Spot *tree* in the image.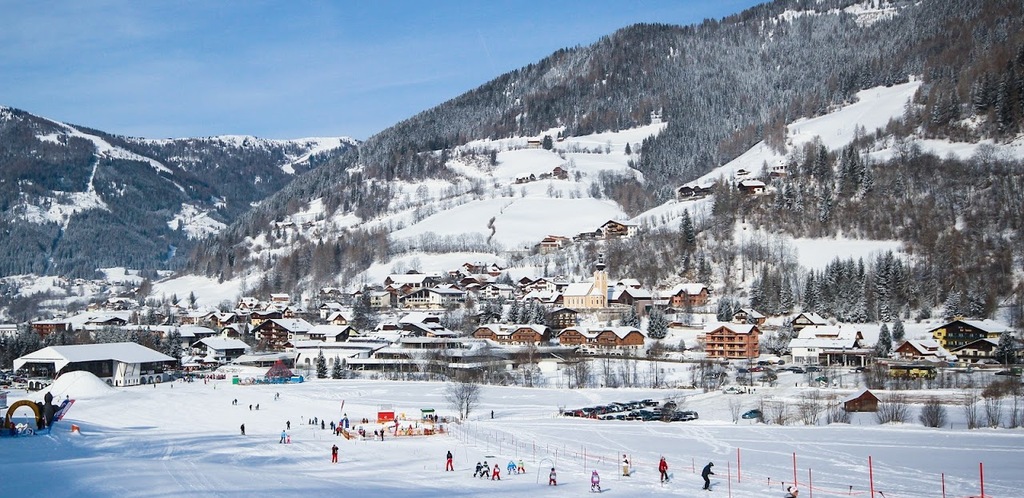
*tree* found at BBox(711, 121, 1023, 316).
